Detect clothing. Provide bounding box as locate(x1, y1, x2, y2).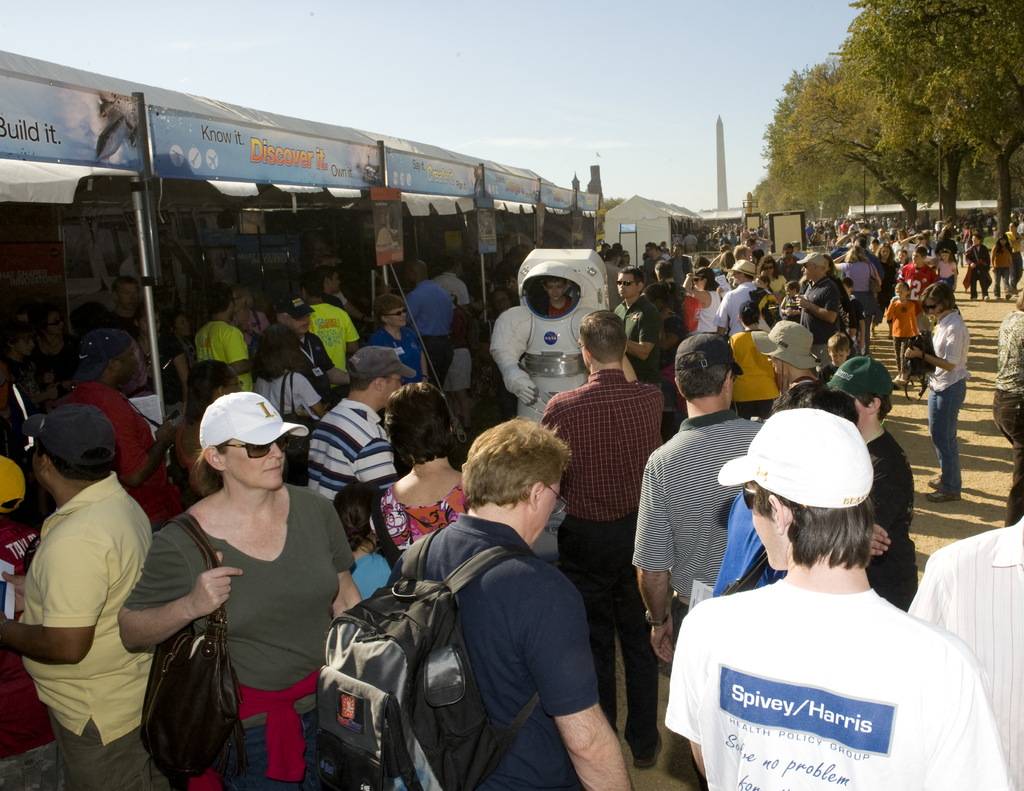
locate(15, 469, 166, 790).
